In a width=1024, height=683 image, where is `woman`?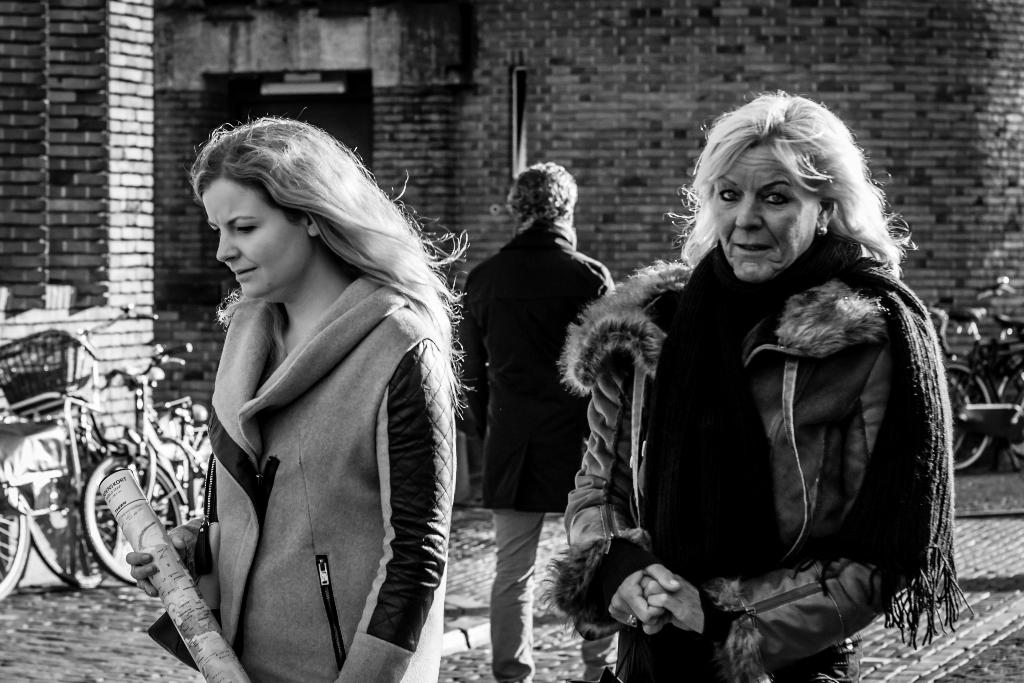
bbox=[540, 89, 959, 682].
